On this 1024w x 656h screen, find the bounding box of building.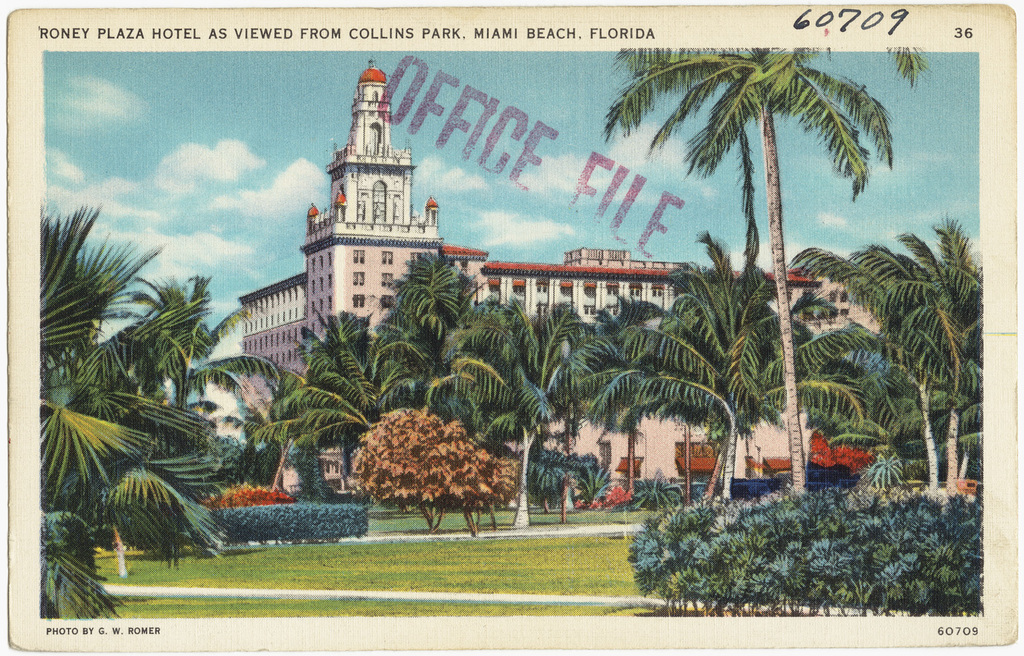
Bounding box: l=238, t=61, r=884, b=504.
